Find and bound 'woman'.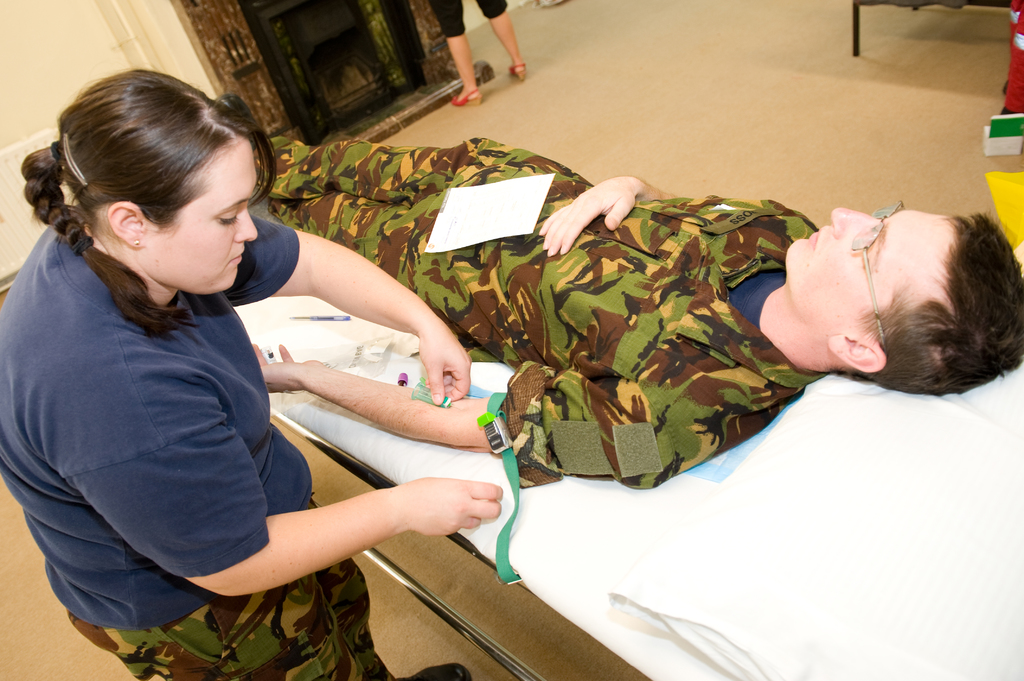
Bound: 426, 0, 525, 105.
